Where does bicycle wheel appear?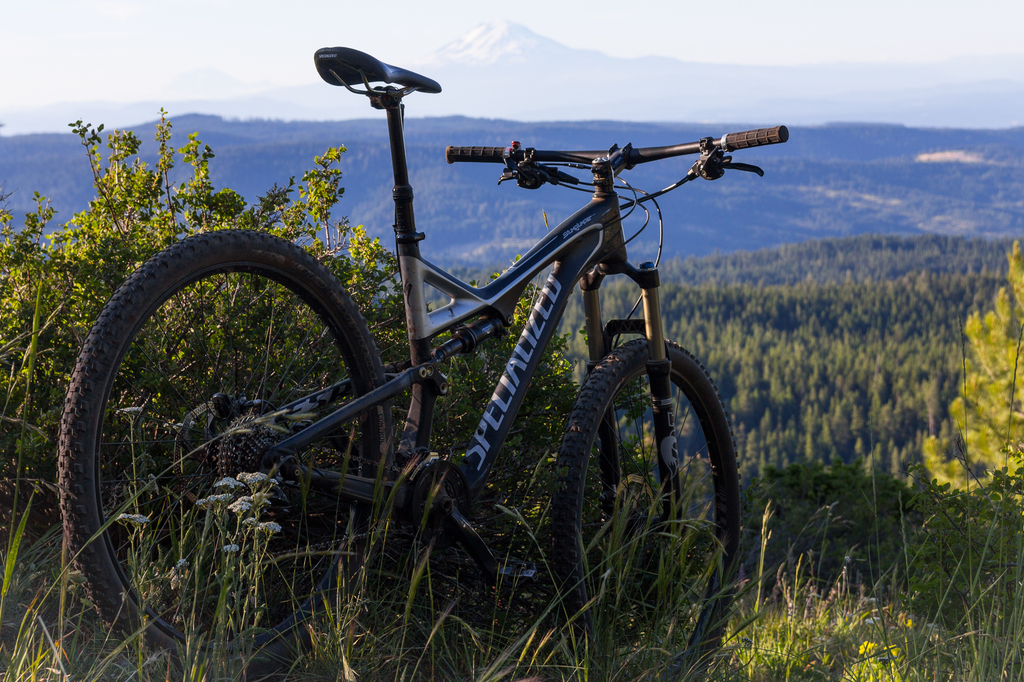
Appears at detection(518, 317, 739, 608).
